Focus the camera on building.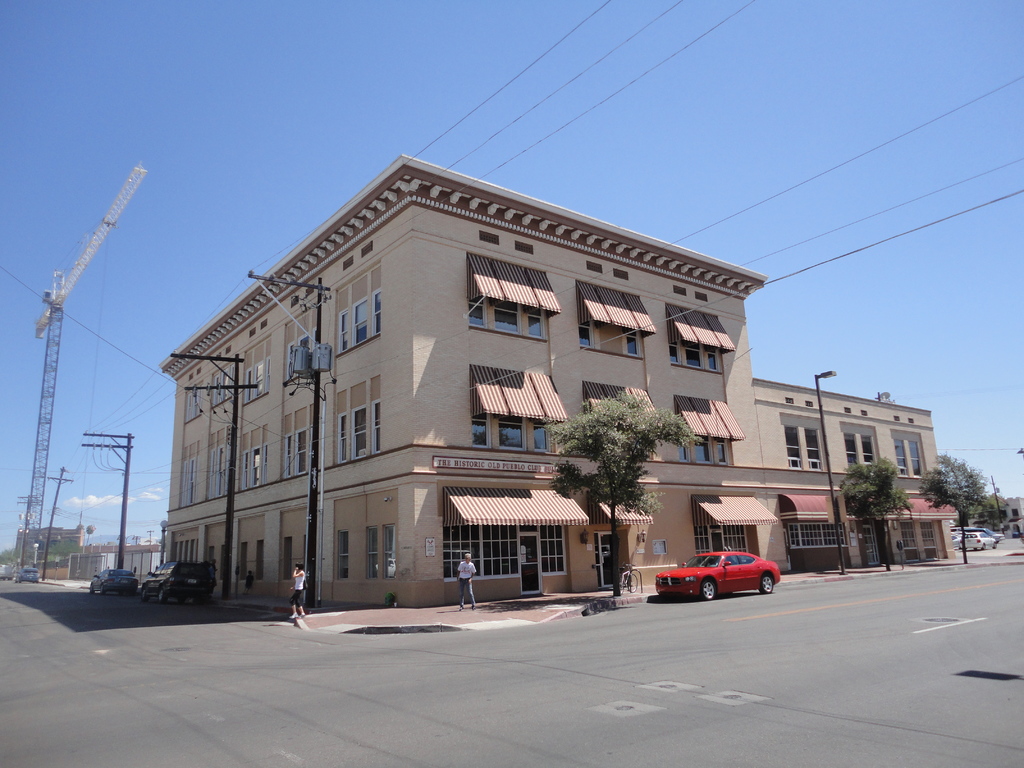
Focus region: bbox=[968, 492, 1023, 533].
